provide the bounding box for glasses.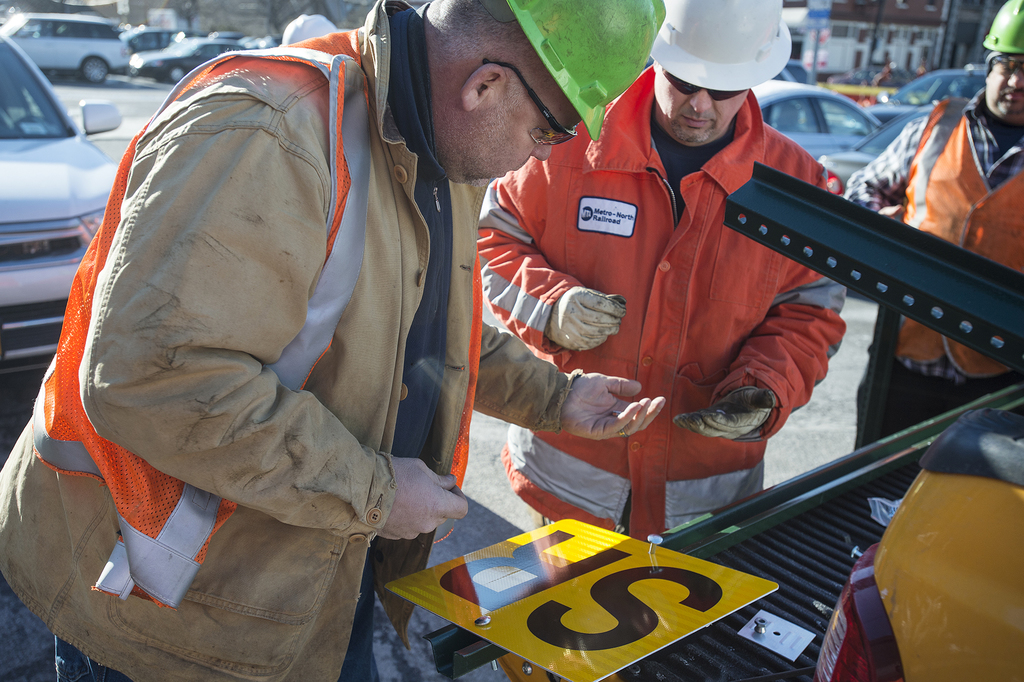
region(982, 51, 1023, 81).
